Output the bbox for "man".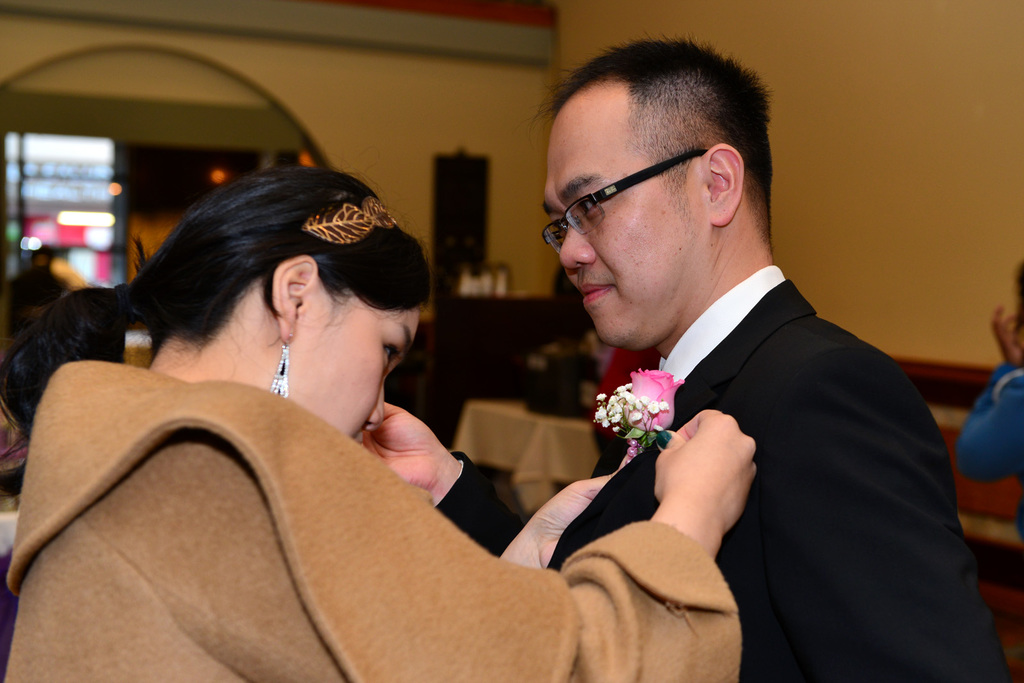
[365,40,1011,682].
